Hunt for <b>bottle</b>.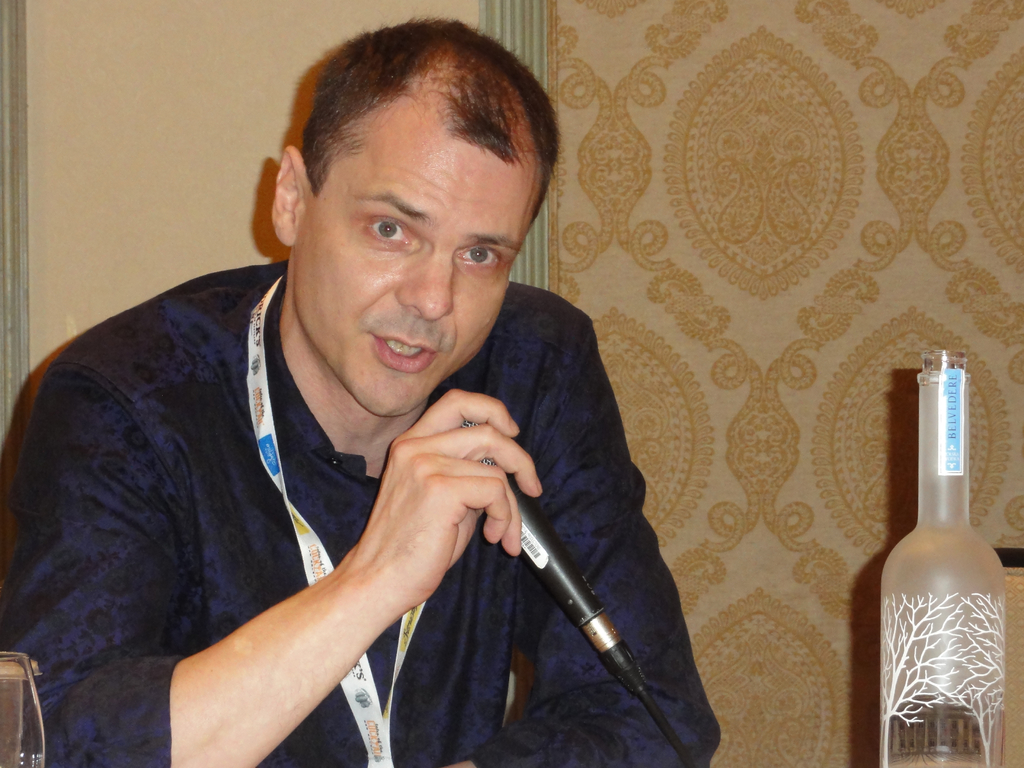
Hunted down at box(881, 351, 1008, 767).
